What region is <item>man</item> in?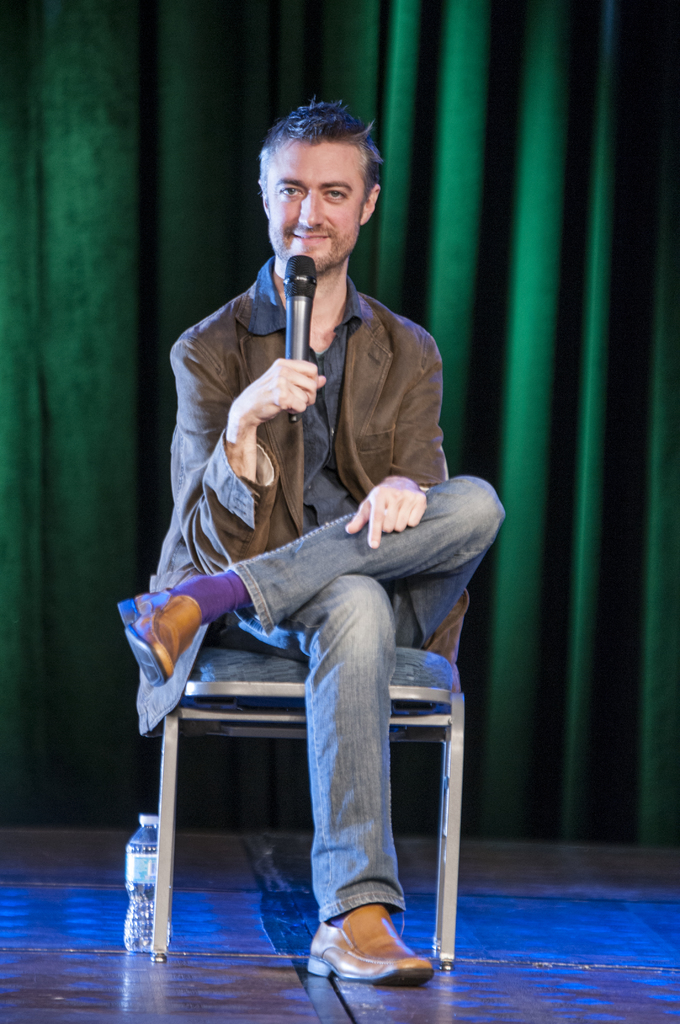
[left=120, top=177, right=480, bottom=1023].
